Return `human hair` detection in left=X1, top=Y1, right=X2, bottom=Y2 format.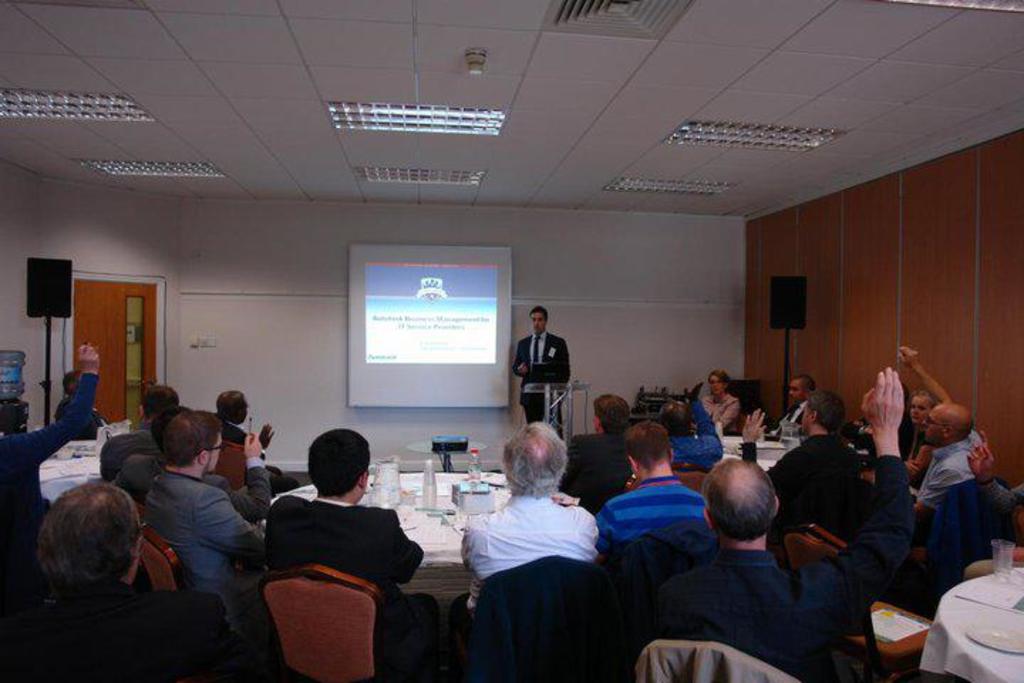
left=622, top=420, right=671, bottom=468.
